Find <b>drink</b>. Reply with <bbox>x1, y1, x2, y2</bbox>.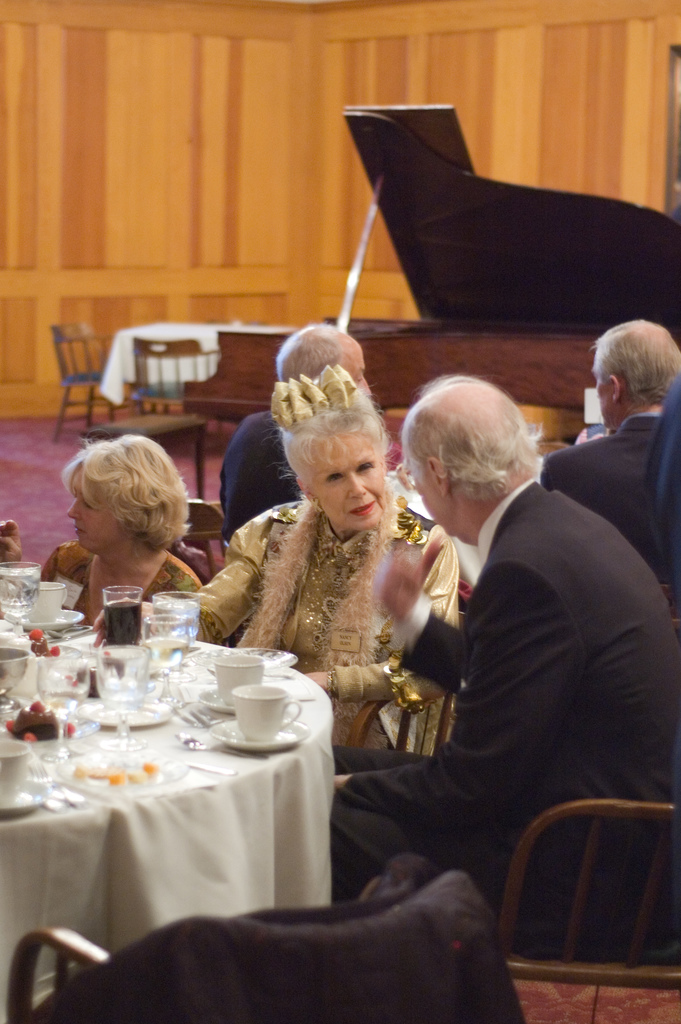
<bbox>143, 637, 188, 671</bbox>.
